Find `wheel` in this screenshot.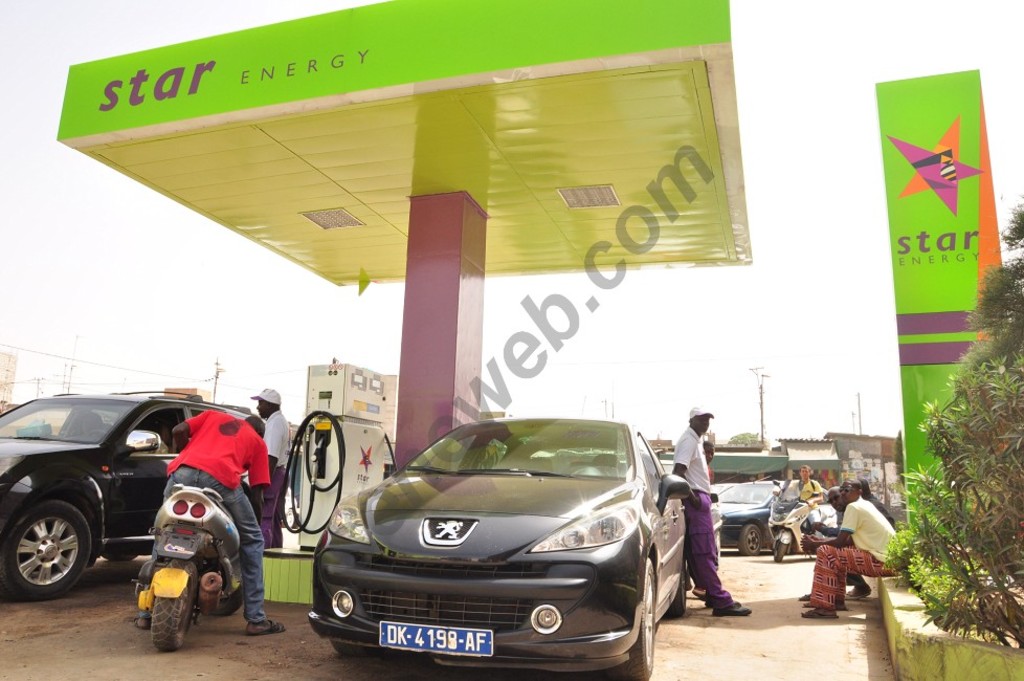
The bounding box for `wheel` is BBox(332, 640, 381, 657).
